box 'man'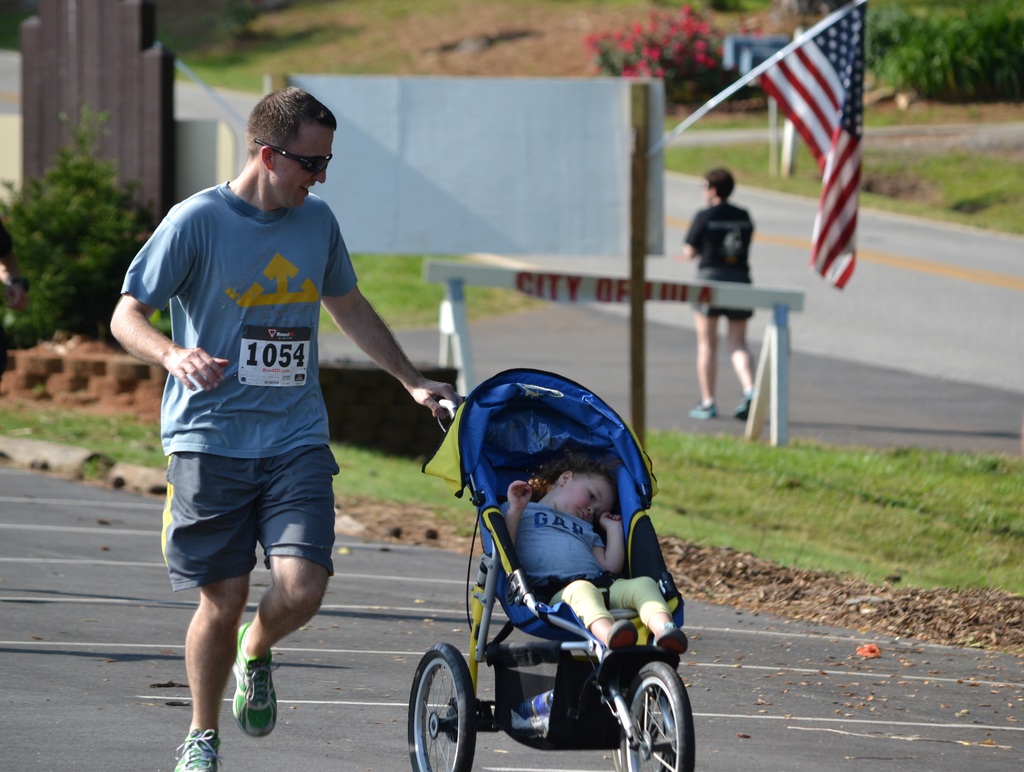
bbox(123, 93, 398, 738)
